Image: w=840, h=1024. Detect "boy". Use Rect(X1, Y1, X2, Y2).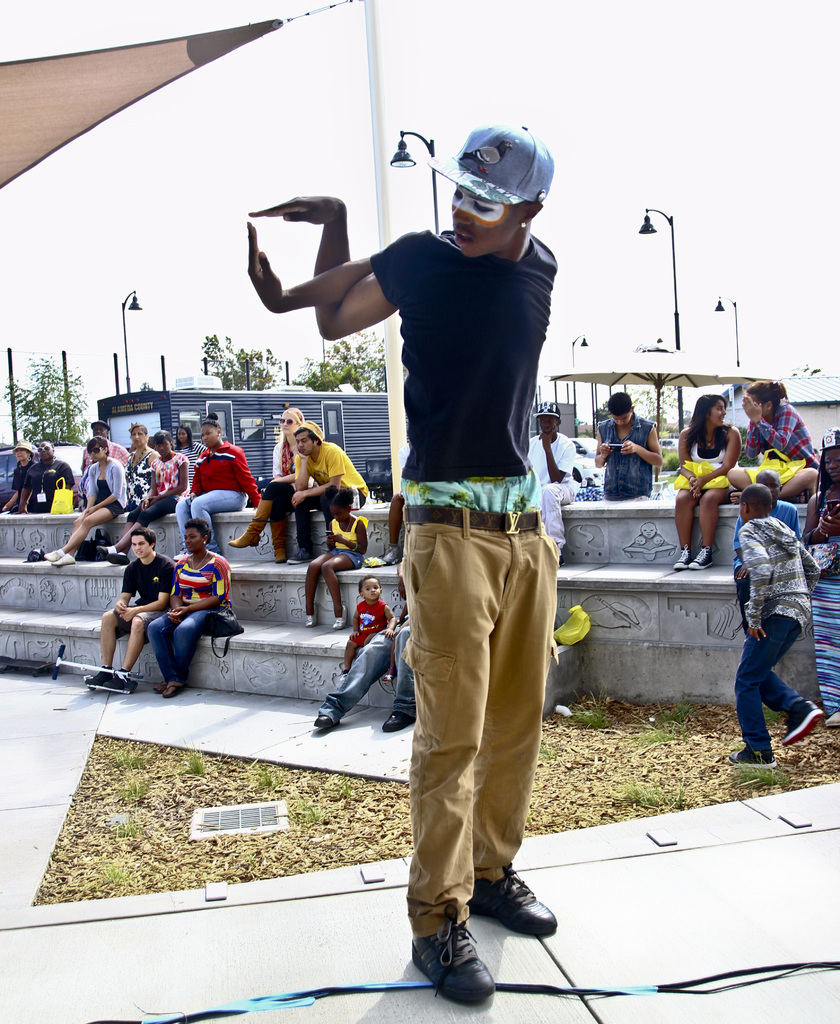
Rect(590, 394, 663, 502).
